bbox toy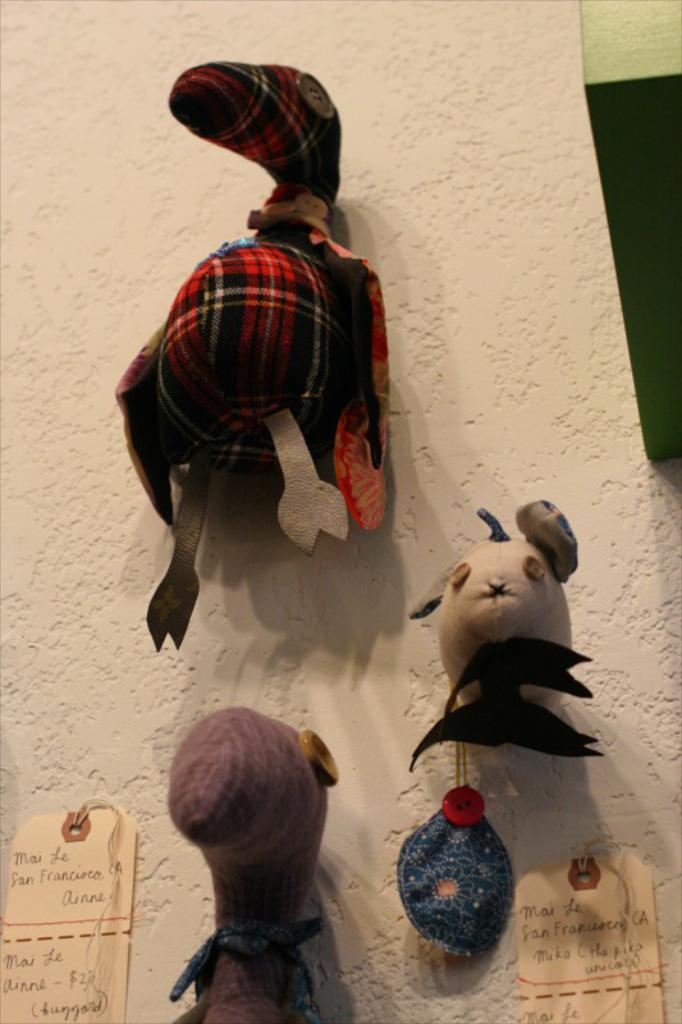
[381, 781, 512, 960]
